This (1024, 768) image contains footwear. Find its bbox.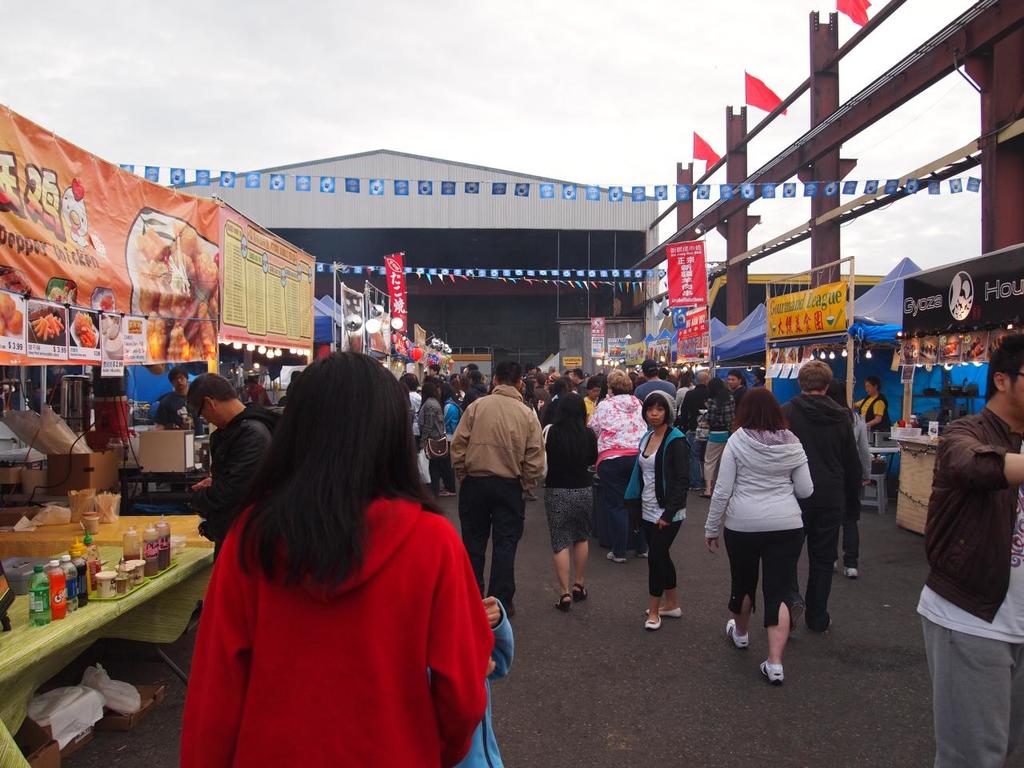
(606, 550, 626, 563).
